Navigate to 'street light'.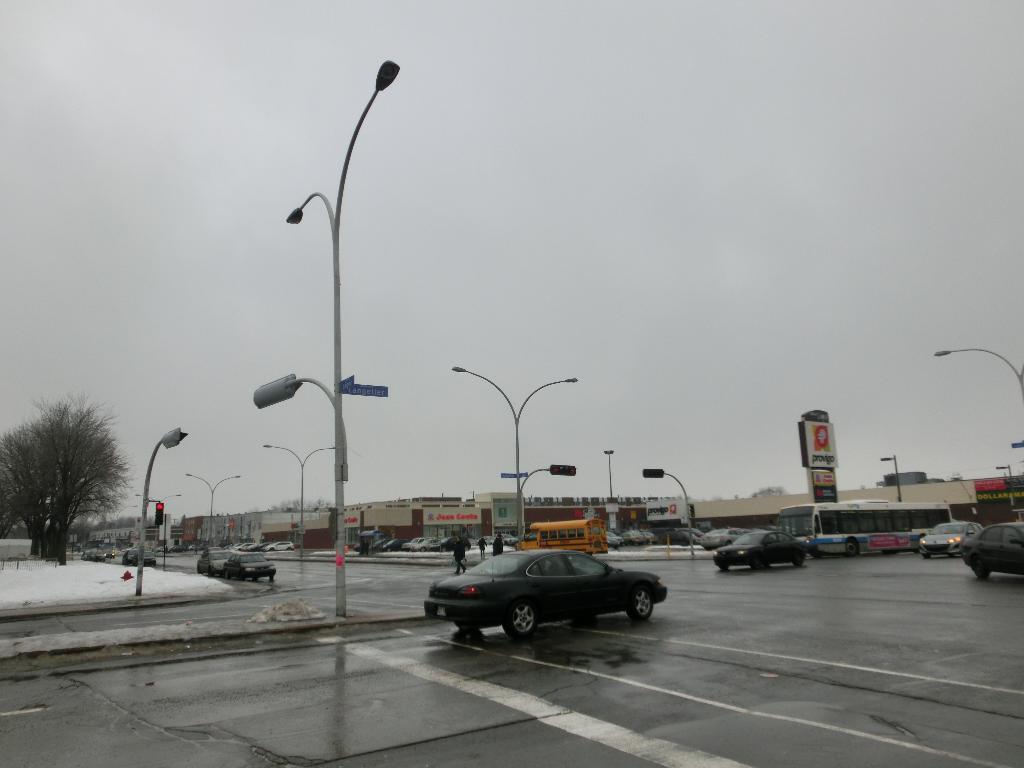
Navigation target: [left=879, top=455, right=903, bottom=501].
